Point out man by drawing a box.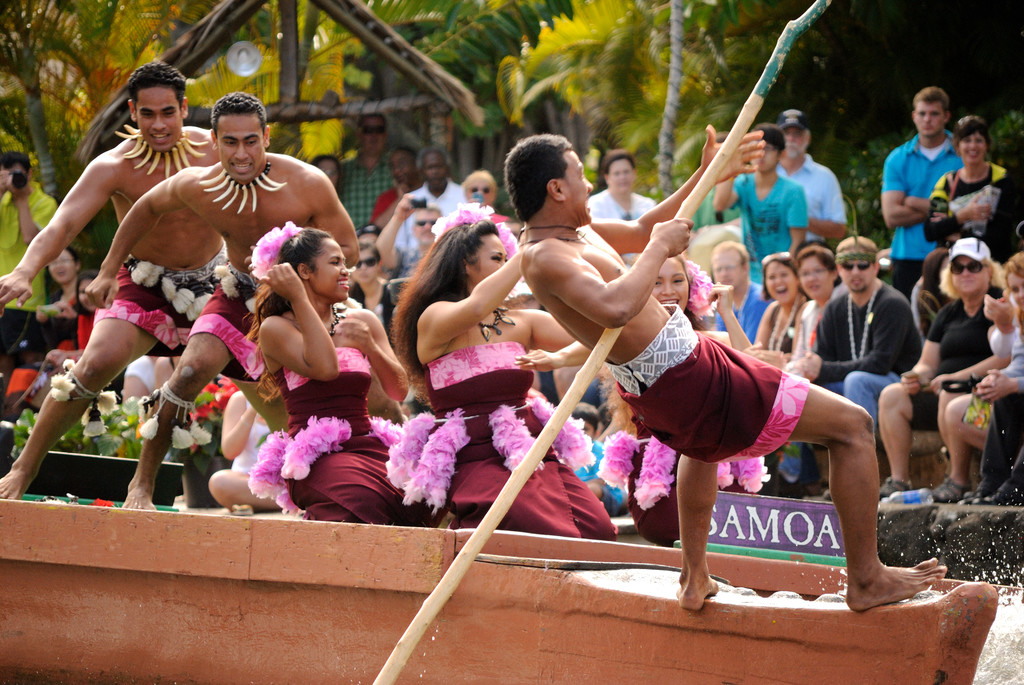
(0,64,215,500).
